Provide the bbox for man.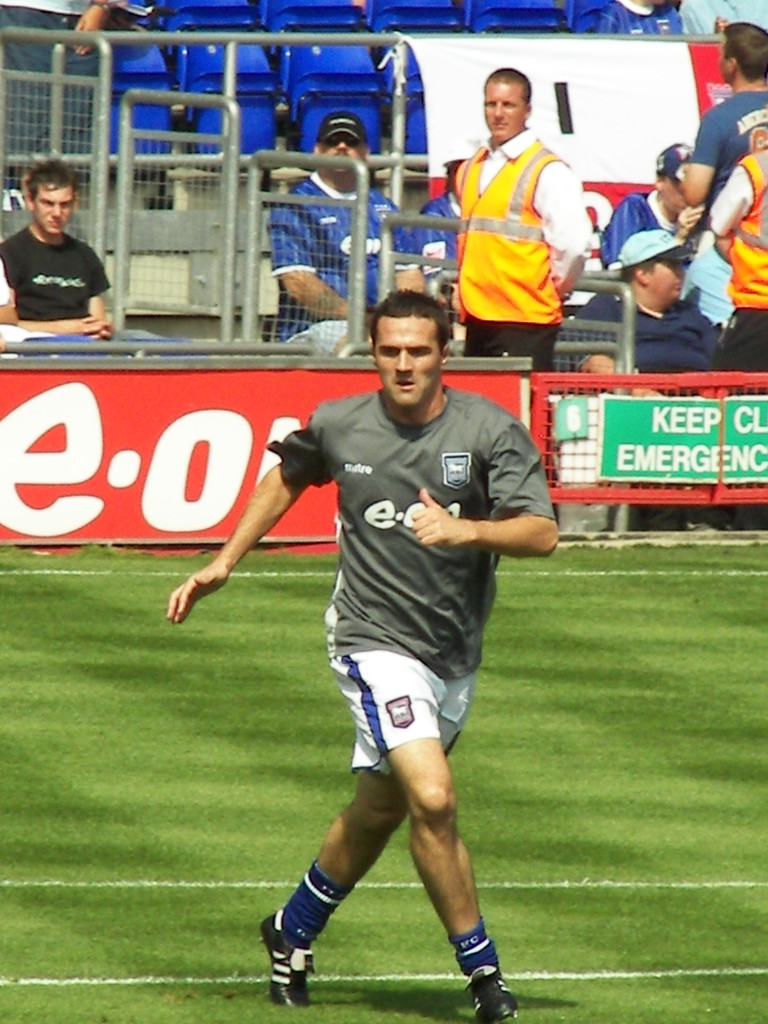
bbox=(703, 134, 767, 375).
